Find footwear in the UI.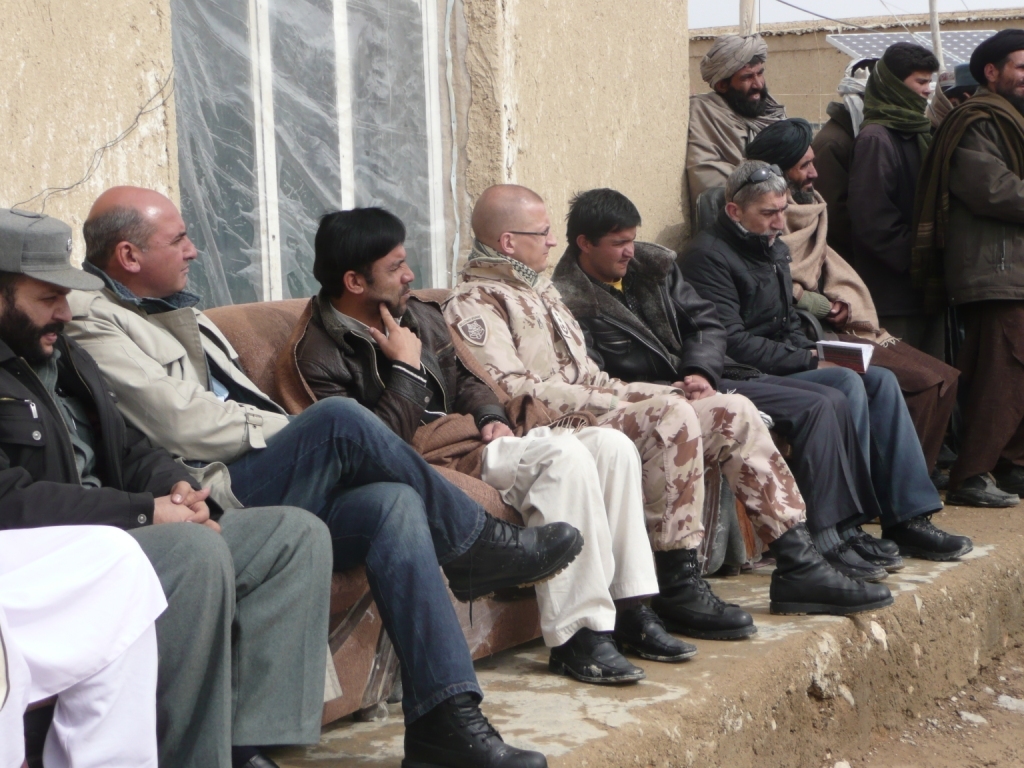
UI element at (403, 690, 547, 767).
